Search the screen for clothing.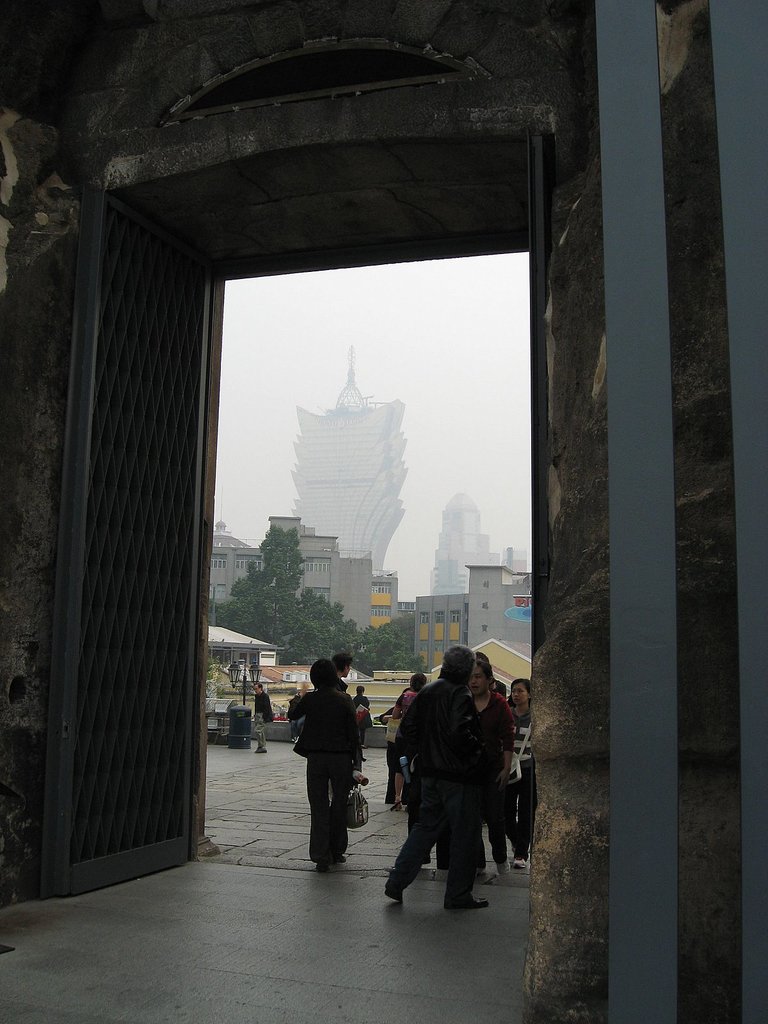
Found at bbox(387, 645, 522, 905).
